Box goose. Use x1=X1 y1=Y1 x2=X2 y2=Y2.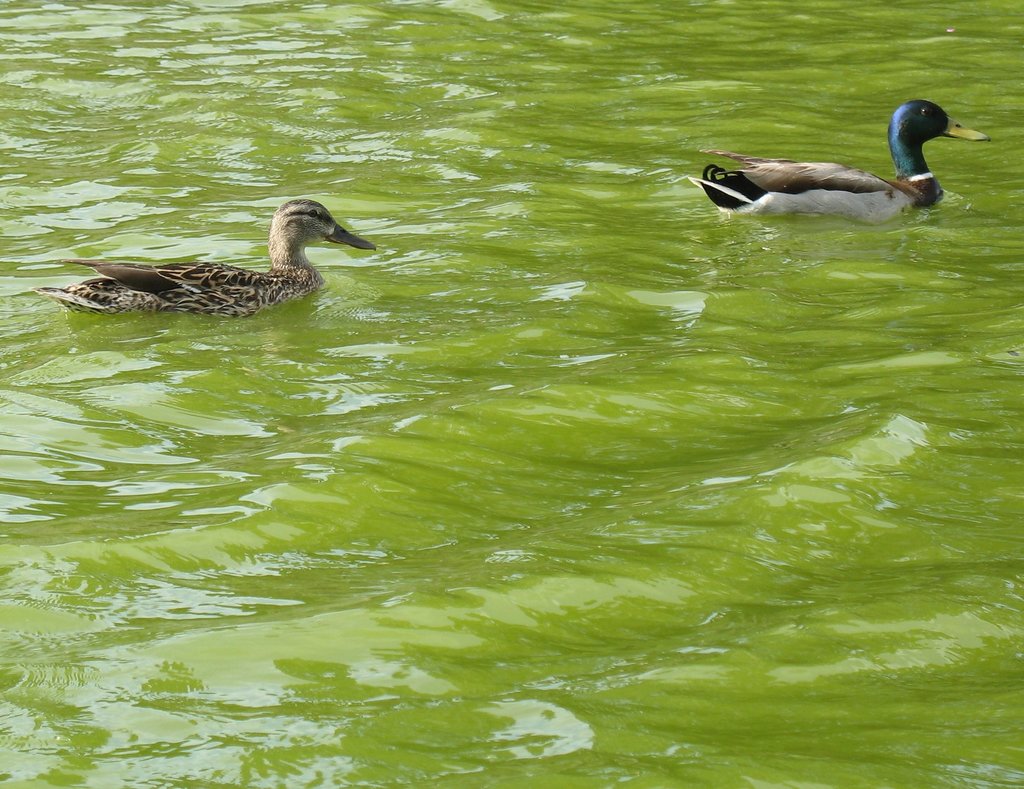
x1=698 y1=98 x2=998 y2=221.
